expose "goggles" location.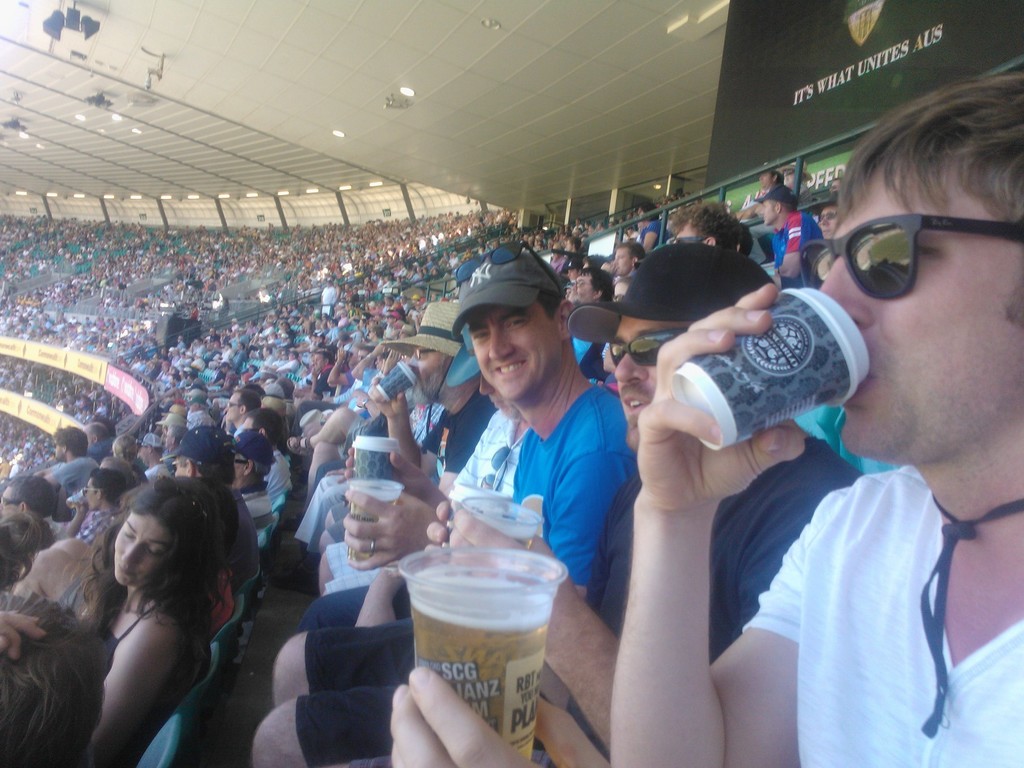
Exposed at box=[600, 331, 684, 367].
